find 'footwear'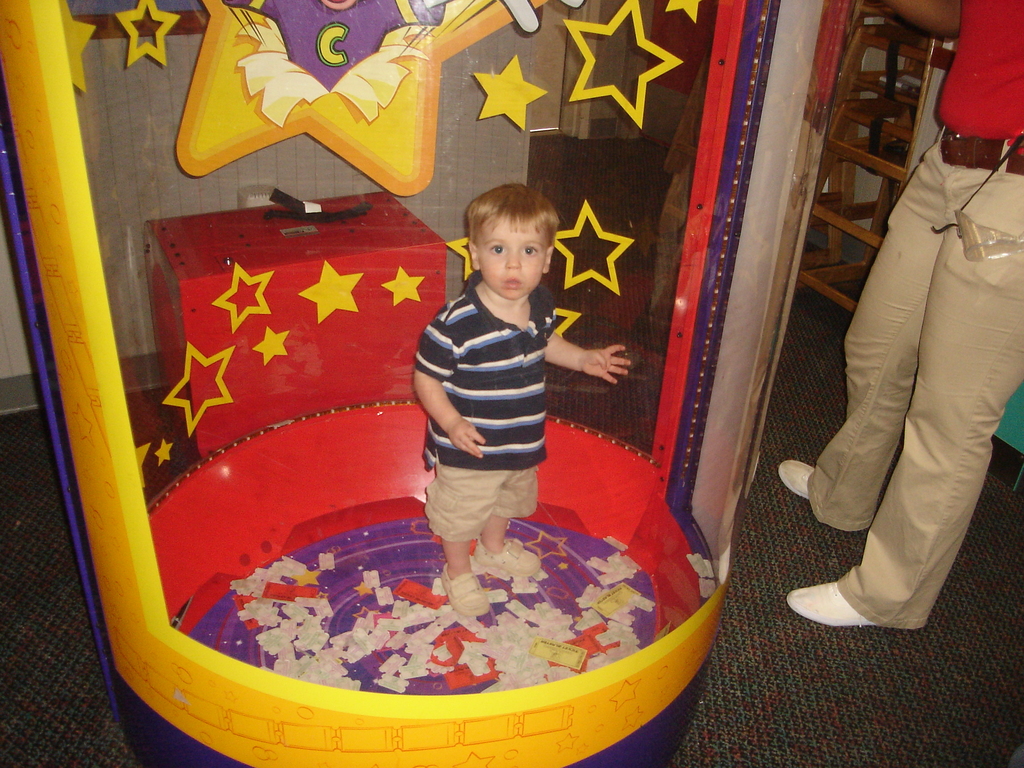
region(440, 561, 491, 621)
